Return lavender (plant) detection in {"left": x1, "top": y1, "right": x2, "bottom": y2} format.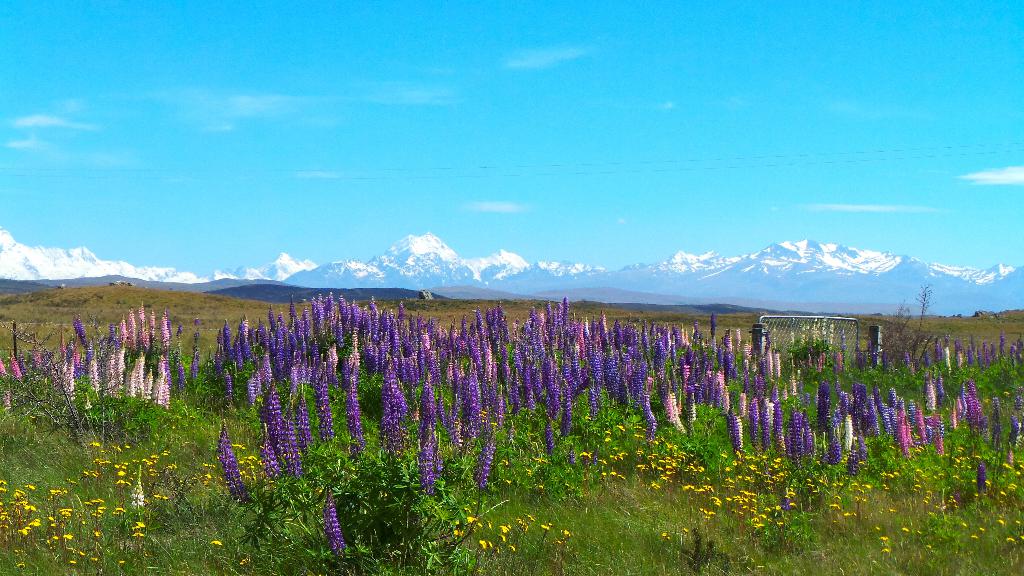
{"left": 0, "top": 289, "right": 1023, "bottom": 575}.
